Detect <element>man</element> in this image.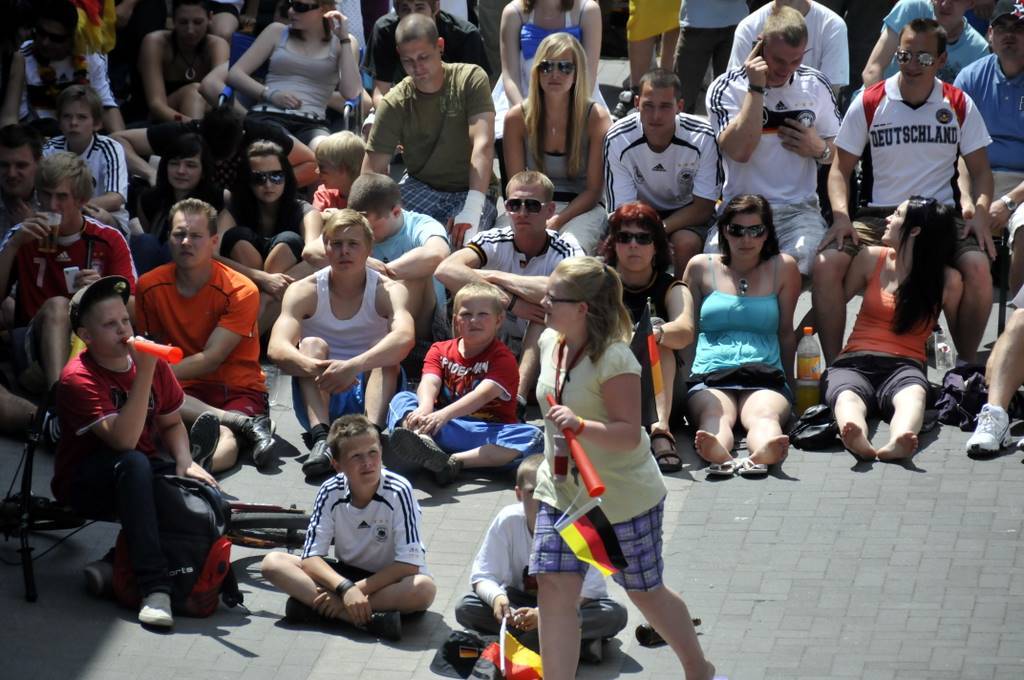
Detection: bbox=[352, 26, 503, 214].
